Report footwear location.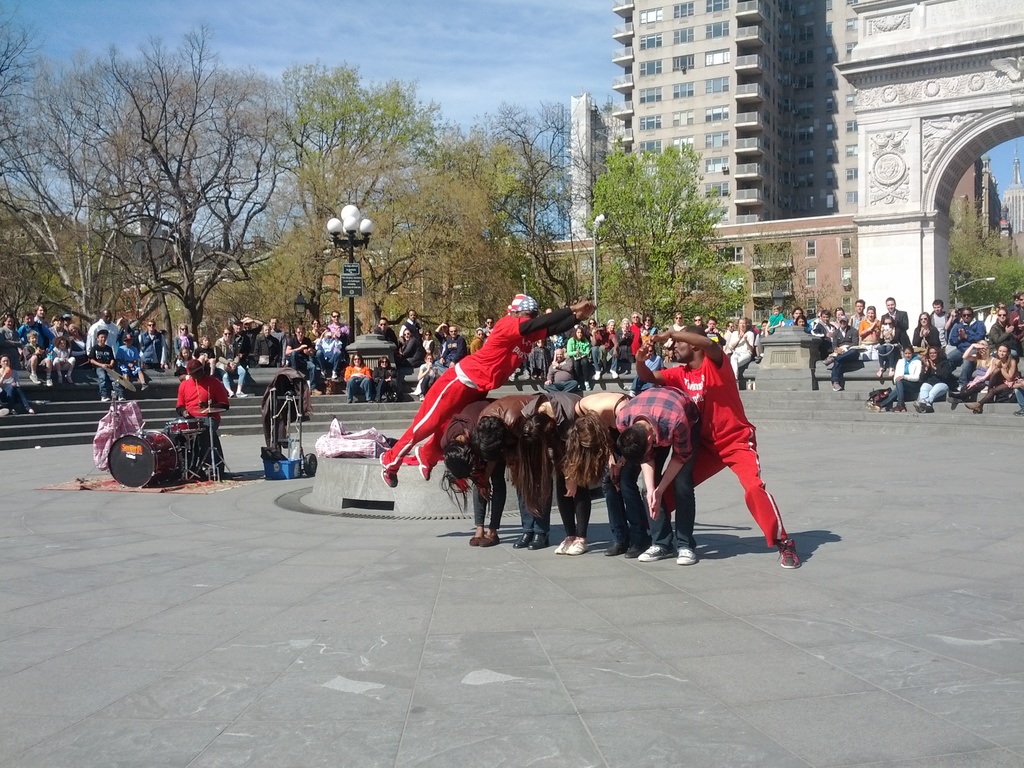
Report: locate(514, 529, 526, 551).
